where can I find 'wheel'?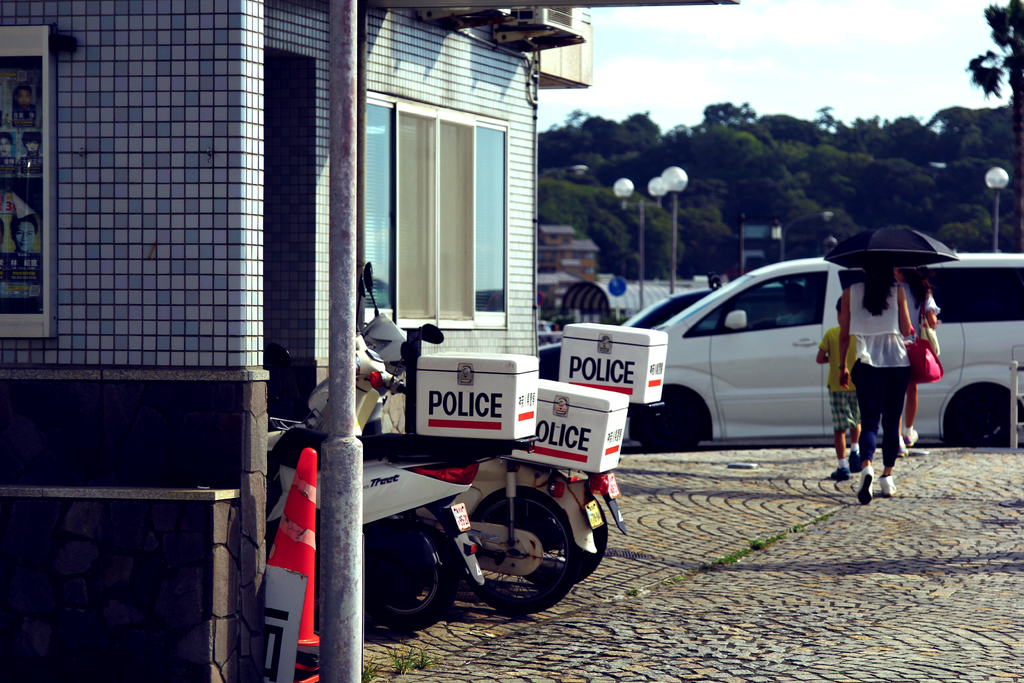
You can find it at {"x1": 376, "y1": 536, "x2": 449, "y2": 636}.
